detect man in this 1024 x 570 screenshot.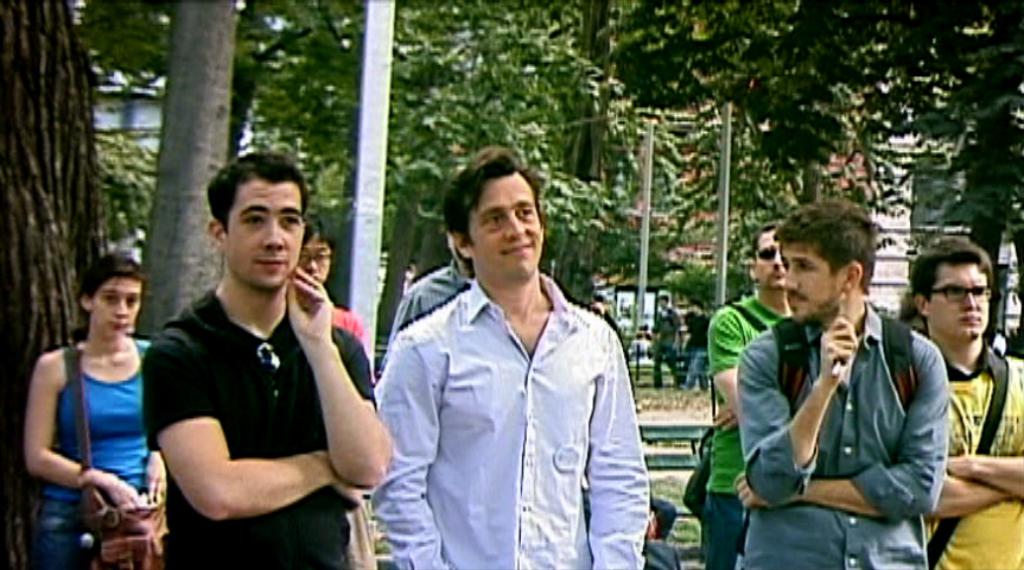
Detection: region(364, 147, 645, 569).
